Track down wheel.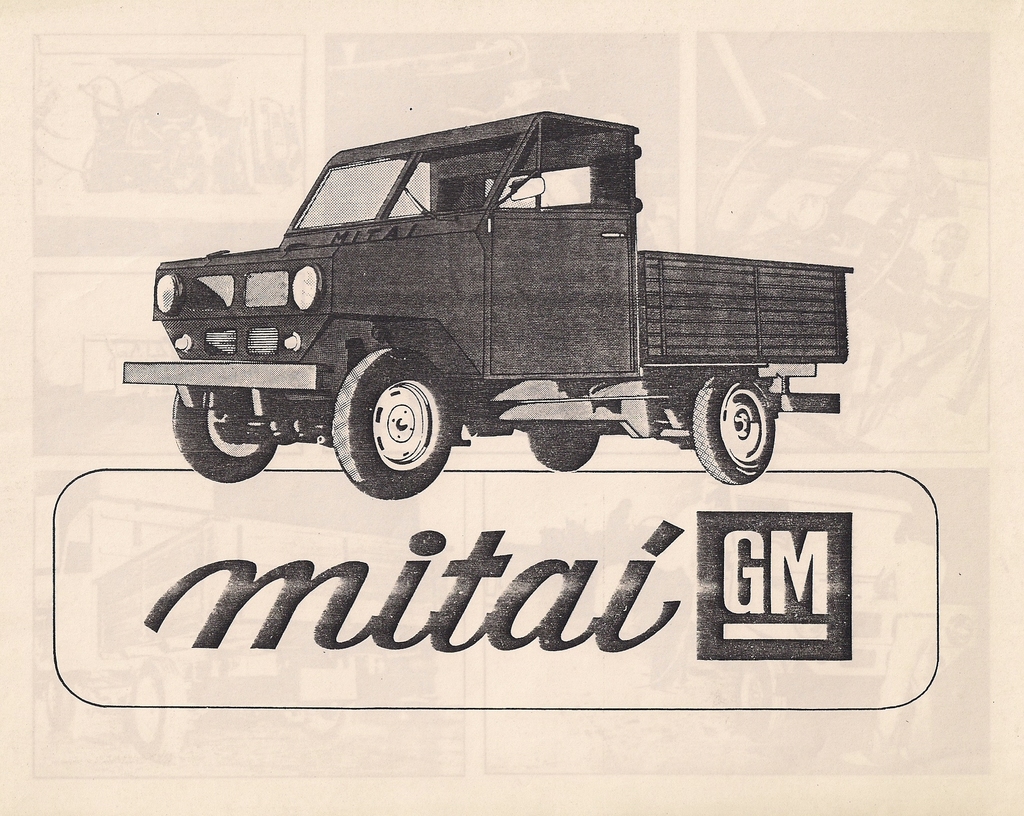
Tracked to Rect(529, 423, 596, 469).
